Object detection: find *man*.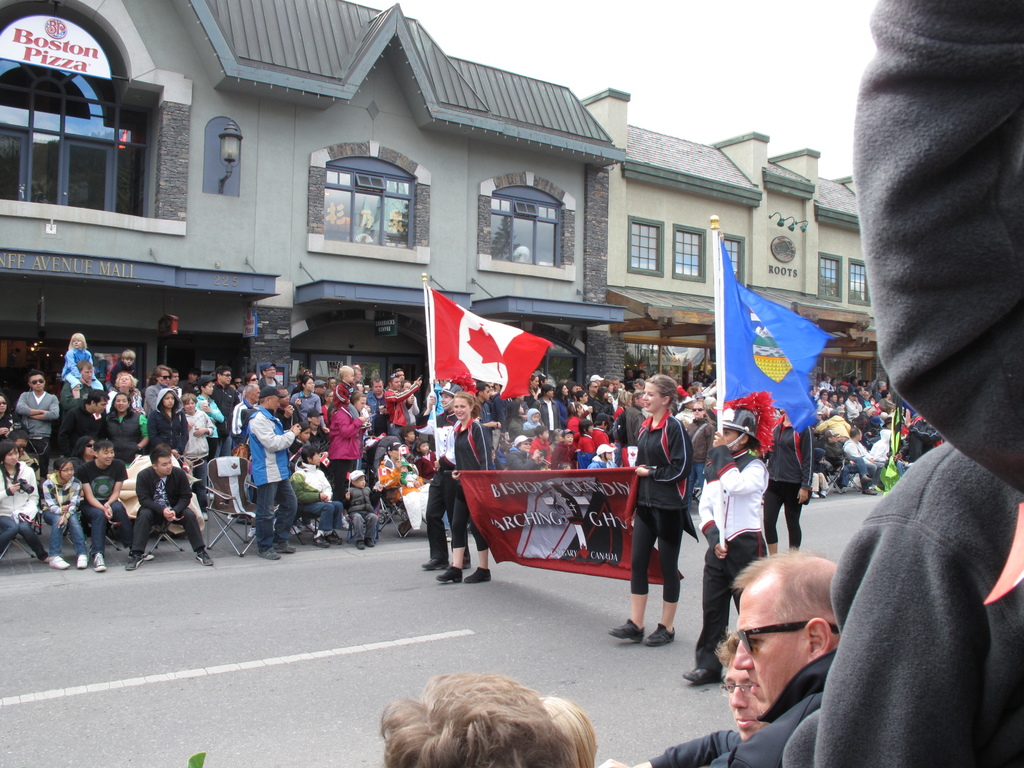
<box>590,374,605,386</box>.
